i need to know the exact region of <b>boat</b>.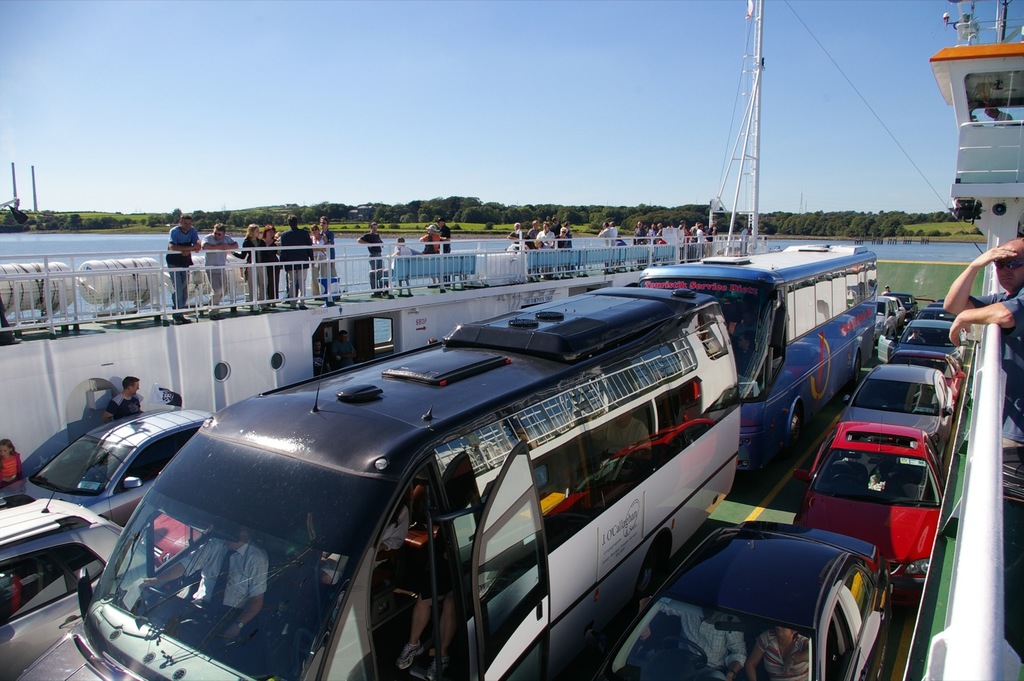
Region: crop(0, 0, 1023, 680).
